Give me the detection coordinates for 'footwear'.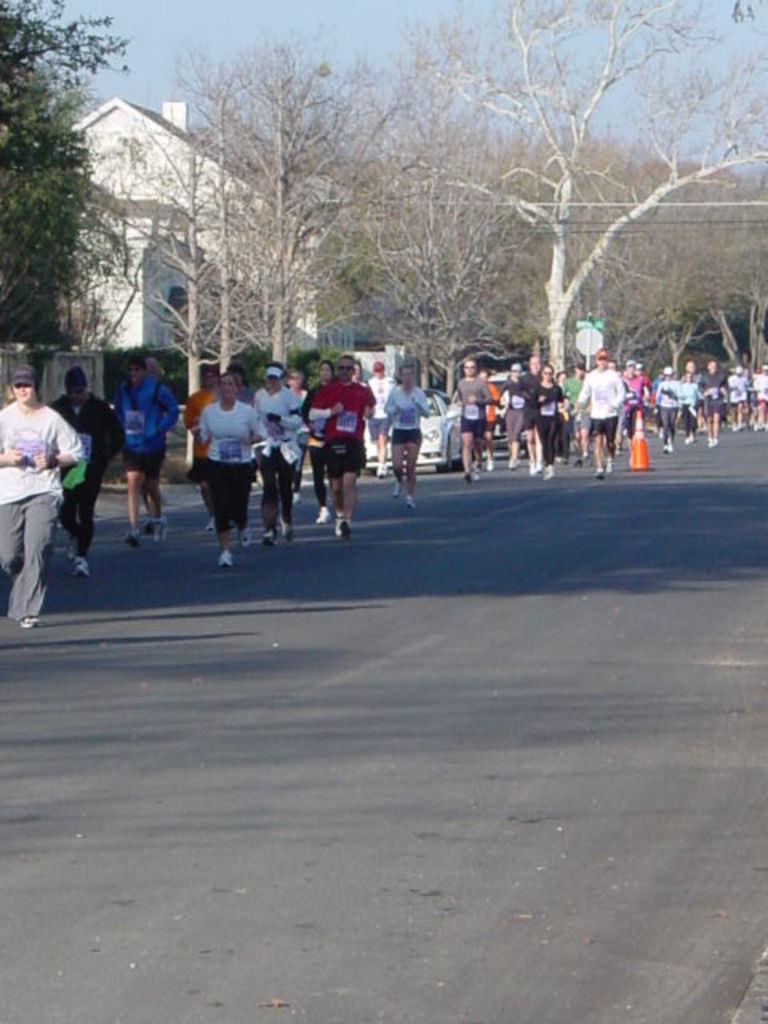
264,526,275,541.
